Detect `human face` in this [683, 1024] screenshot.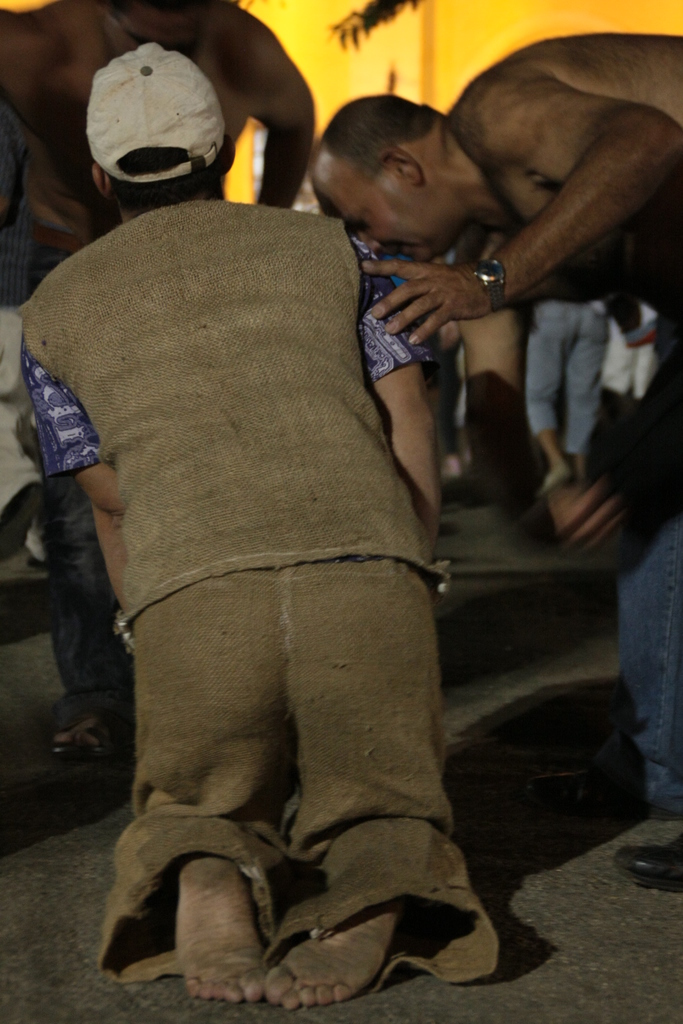
Detection: left=106, top=0, right=199, bottom=60.
